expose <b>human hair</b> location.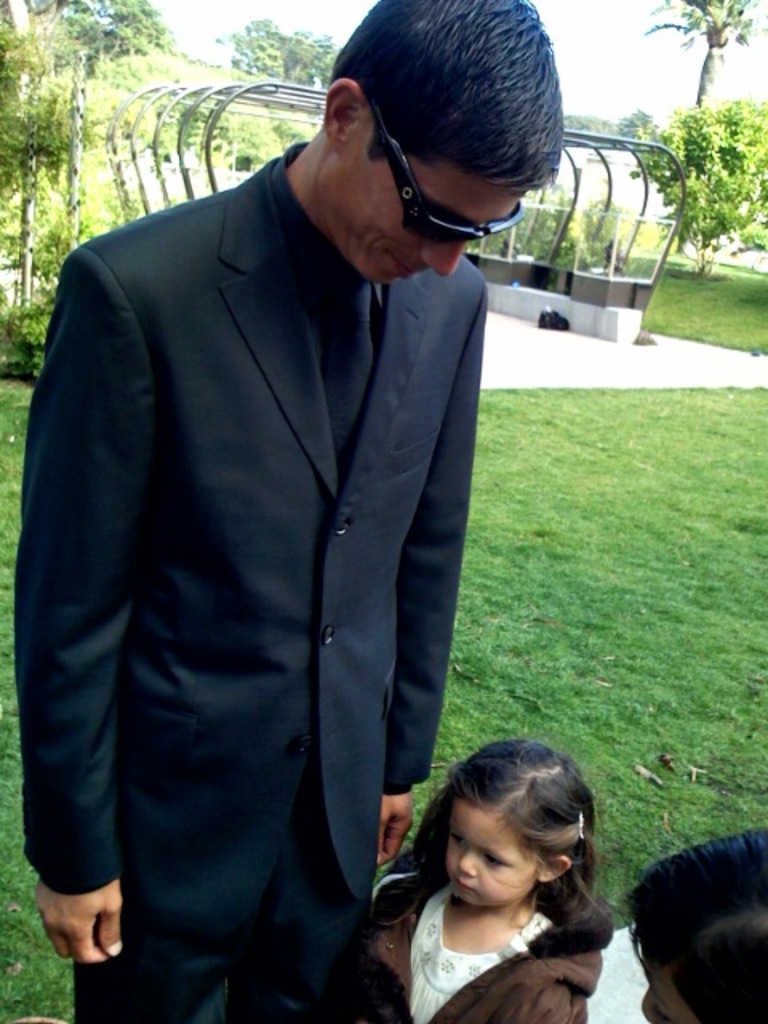
Exposed at Rect(624, 826, 766, 1021).
